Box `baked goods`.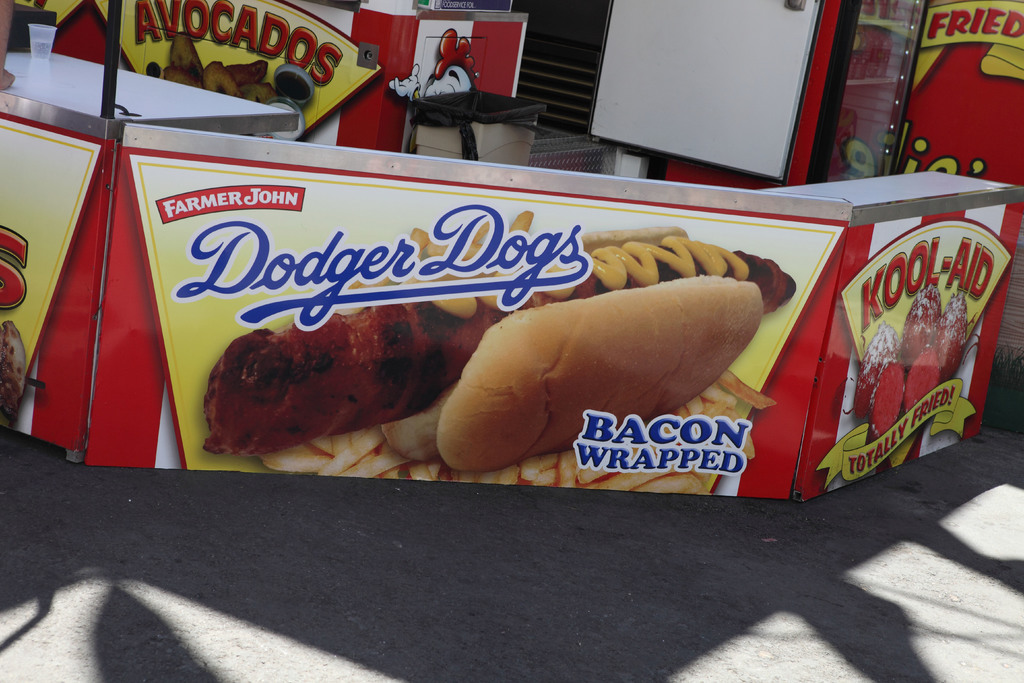
(left=429, top=272, right=769, bottom=469).
